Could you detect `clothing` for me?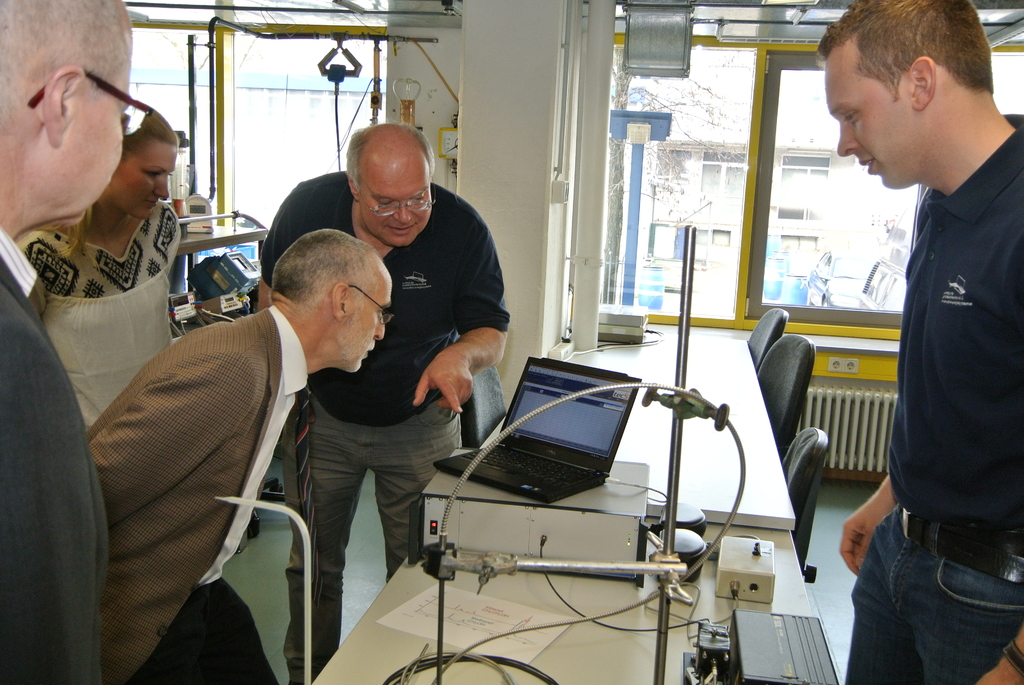
Detection result: [x1=17, y1=201, x2=184, y2=435].
